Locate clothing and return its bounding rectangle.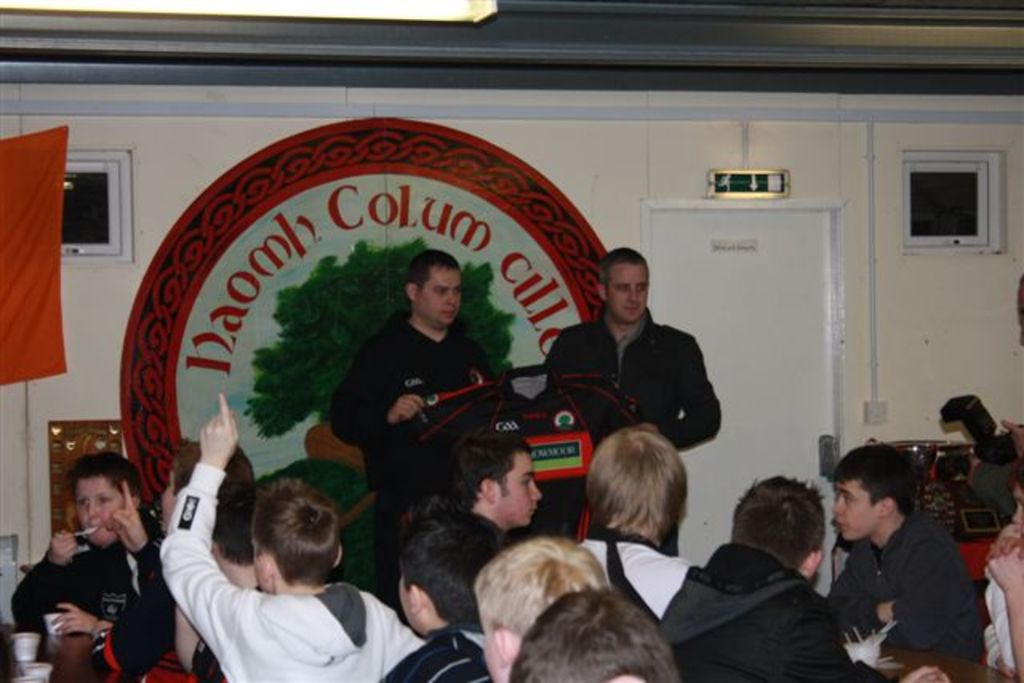
region(530, 296, 723, 456).
